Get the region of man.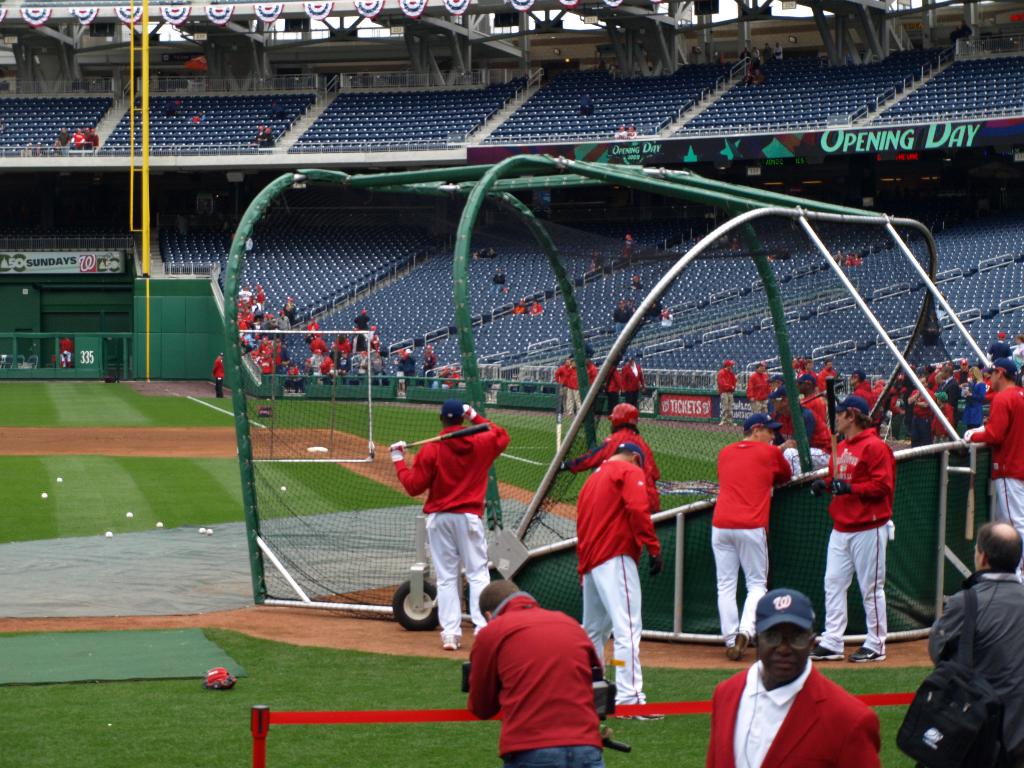
[963, 360, 1023, 569].
